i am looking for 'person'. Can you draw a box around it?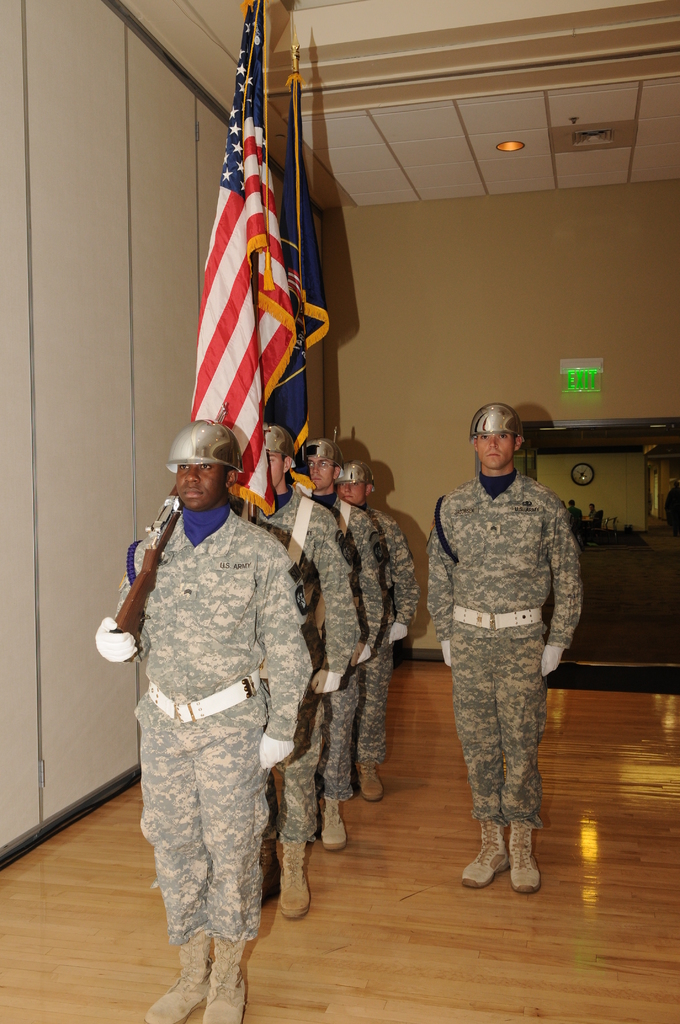
Sure, the bounding box is region(325, 447, 417, 799).
